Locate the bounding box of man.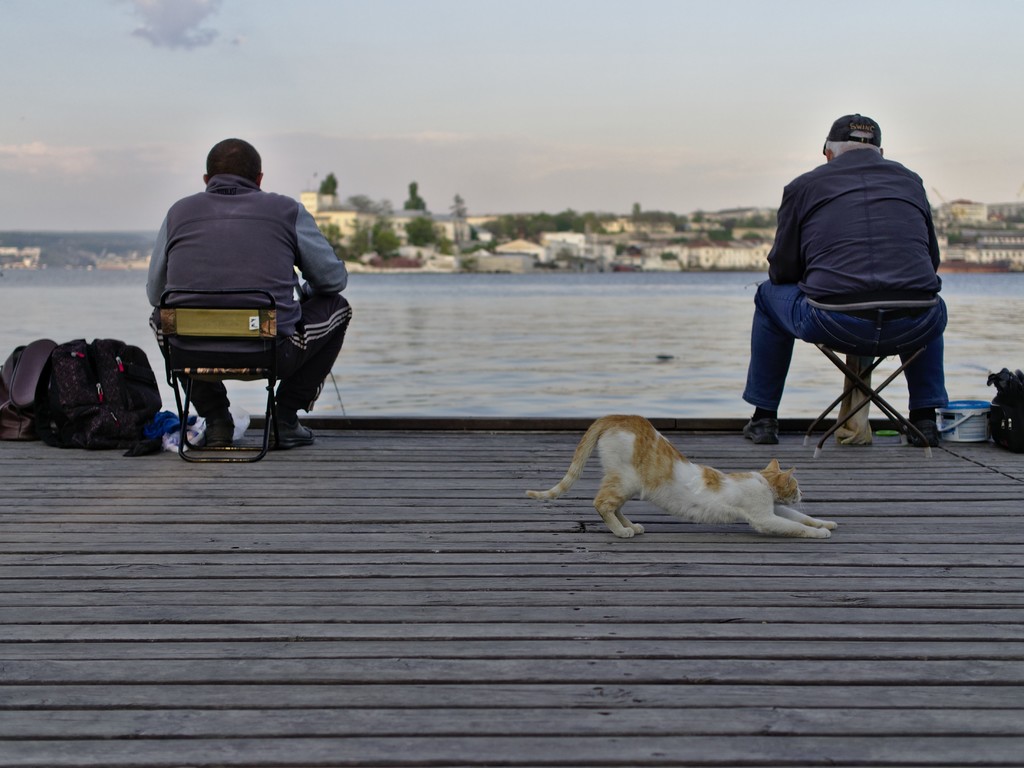
Bounding box: bbox=(147, 134, 352, 452).
